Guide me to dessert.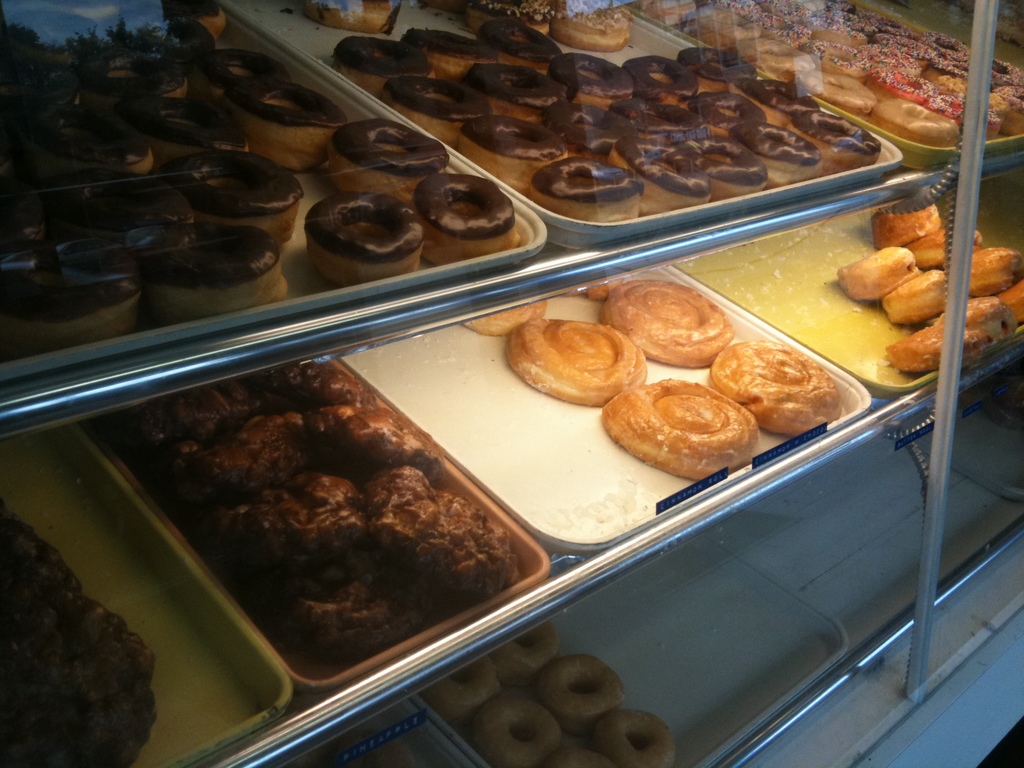
Guidance: locate(7, 514, 158, 756).
